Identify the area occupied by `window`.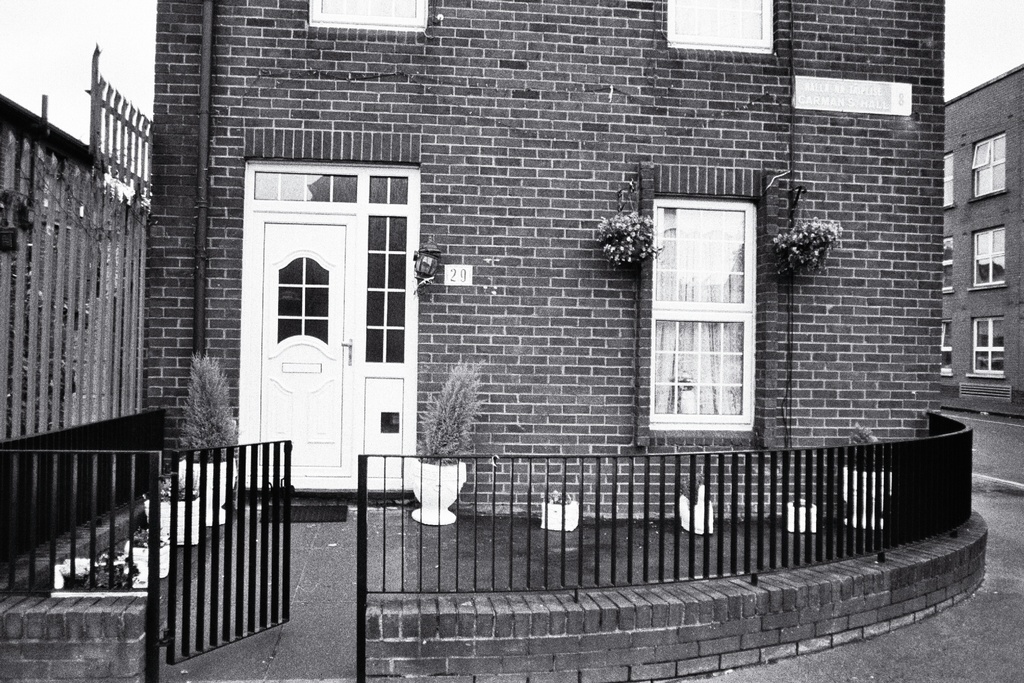
Area: x1=669 y1=179 x2=781 y2=439.
